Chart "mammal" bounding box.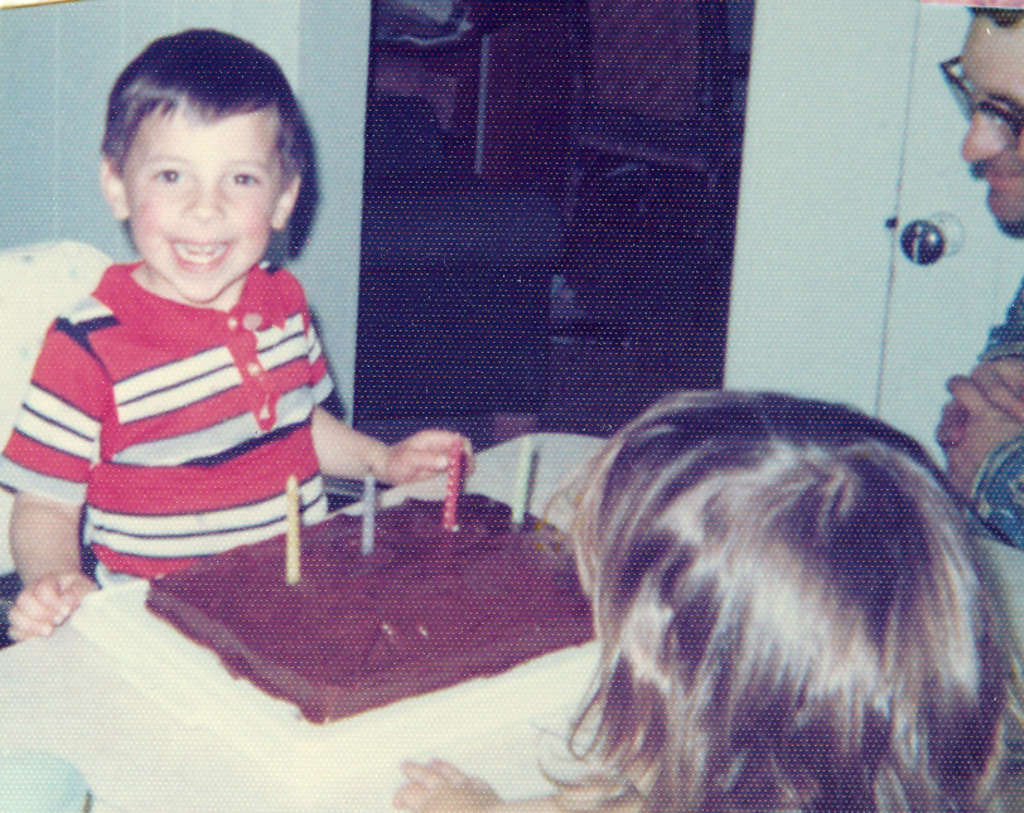
Charted: BBox(10, 28, 474, 637).
